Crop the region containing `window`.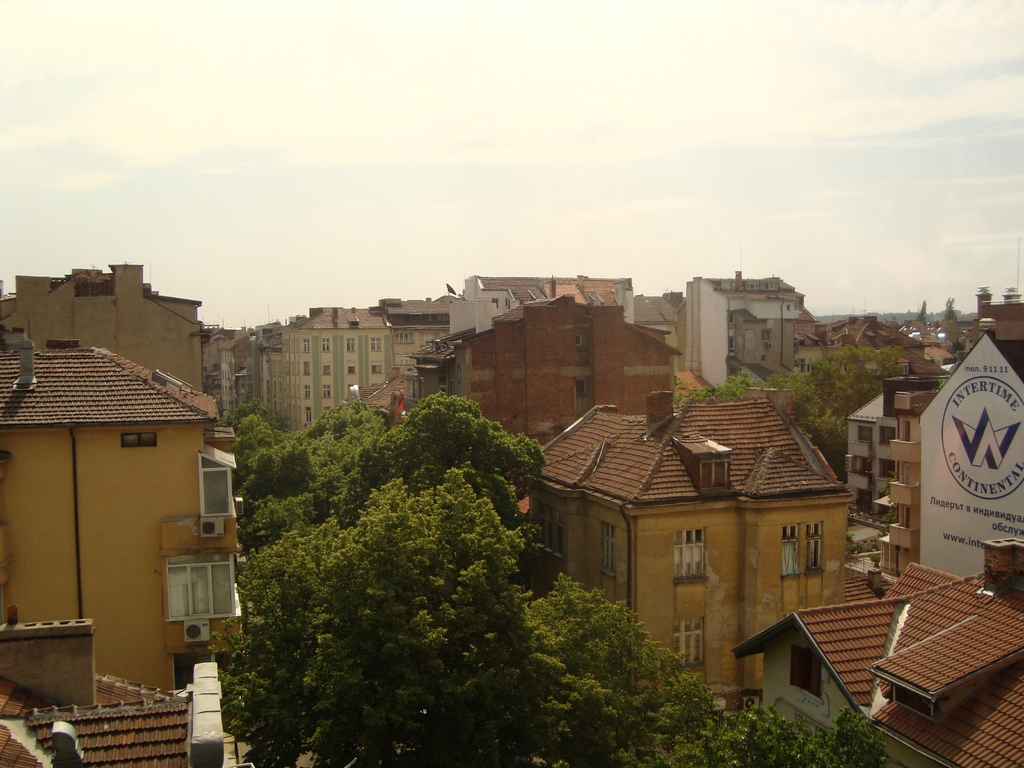
Crop region: select_region(301, 386, 310, 399).
